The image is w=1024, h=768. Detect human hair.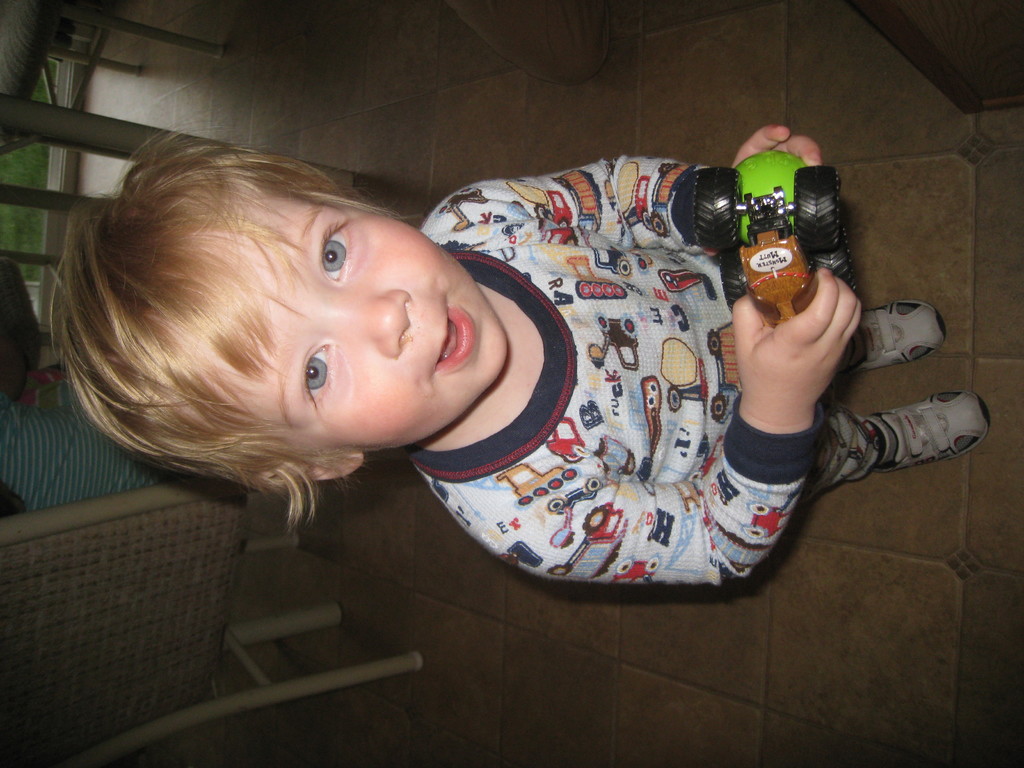
Detection: bbox=[67, 141, 532, 495].
